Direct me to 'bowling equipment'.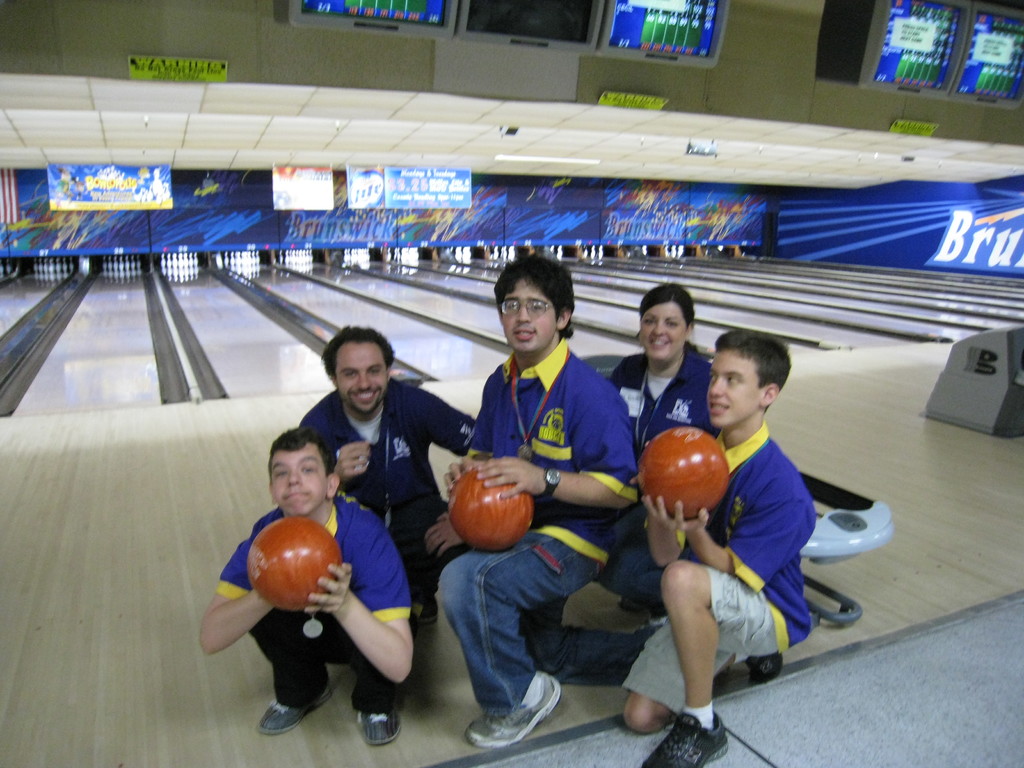
Direction: Rect(678, 244, 686, 256).
